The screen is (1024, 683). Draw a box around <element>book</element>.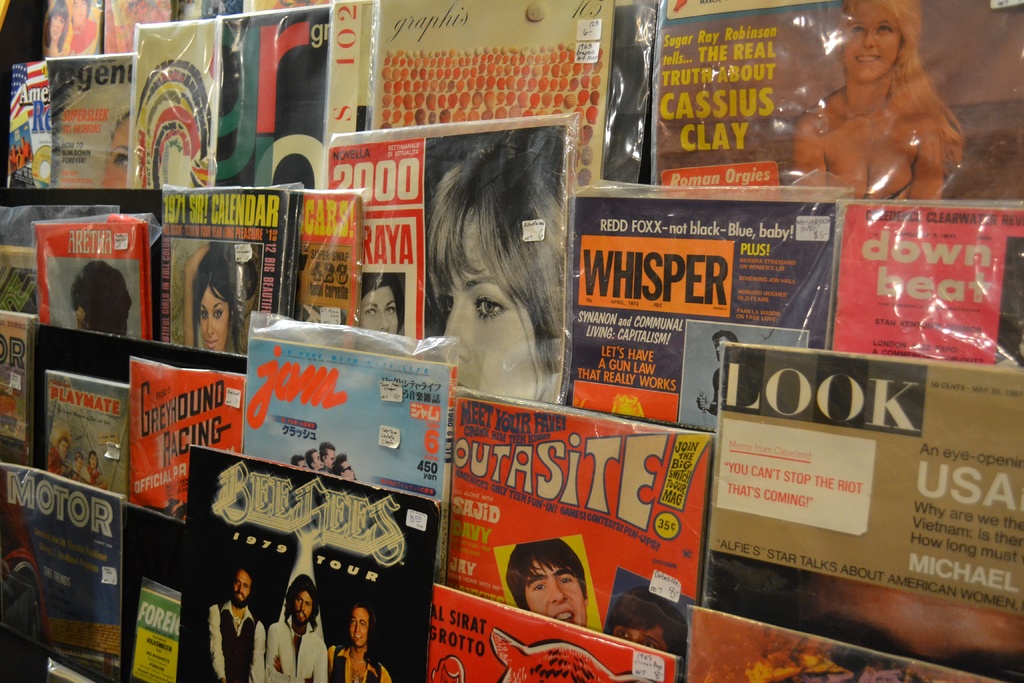
676/331/1000/639.
